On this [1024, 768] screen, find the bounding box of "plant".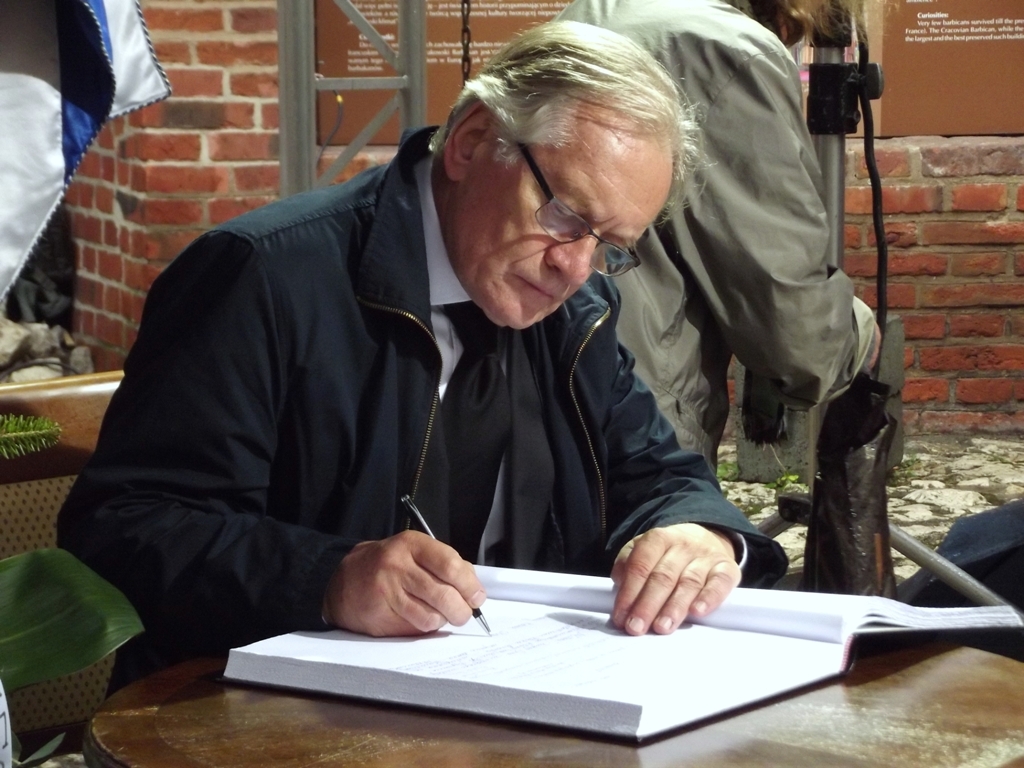
Bounding box: [left=778, top=466, right=813, bottom=498].
